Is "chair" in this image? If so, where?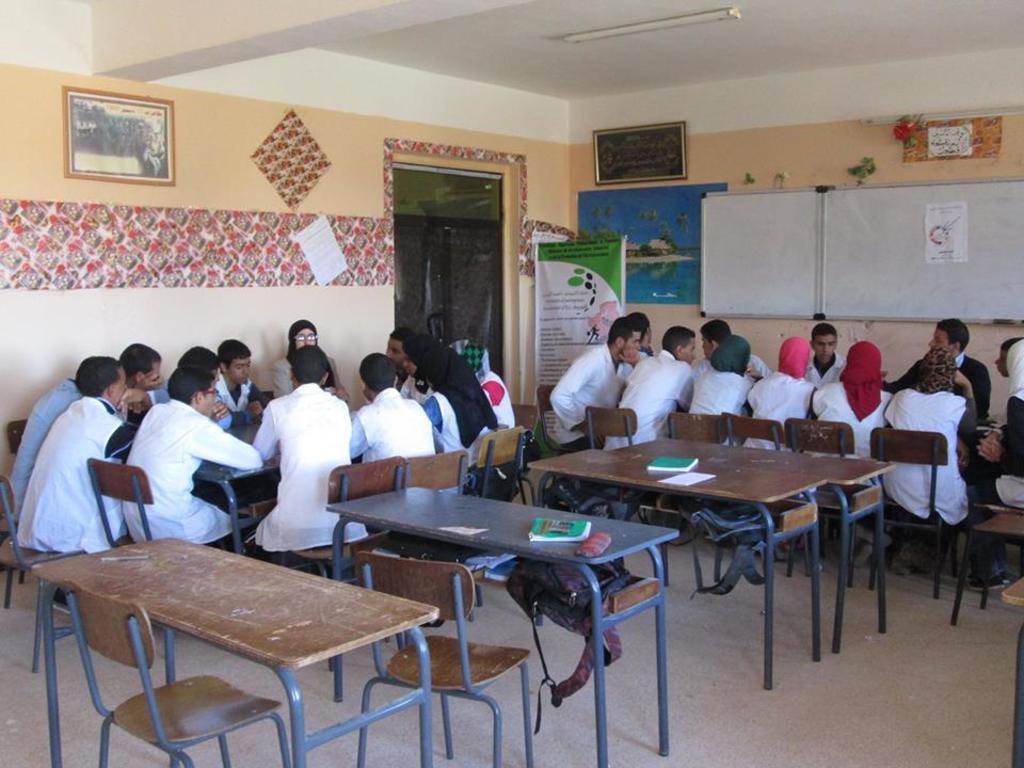
Yes, at Rect(1, 418, 29, 460).
